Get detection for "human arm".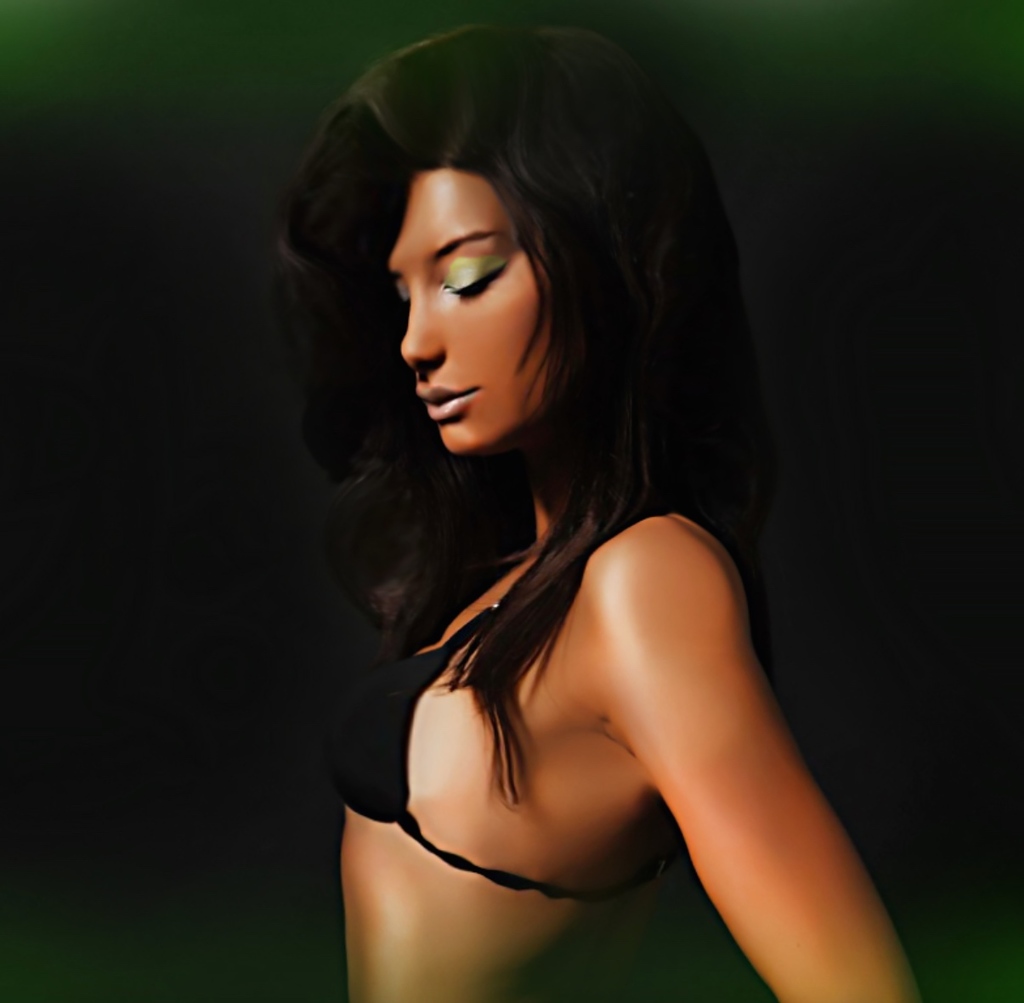
Detection: x1=587 y1=526 x2=878 y2=991.
